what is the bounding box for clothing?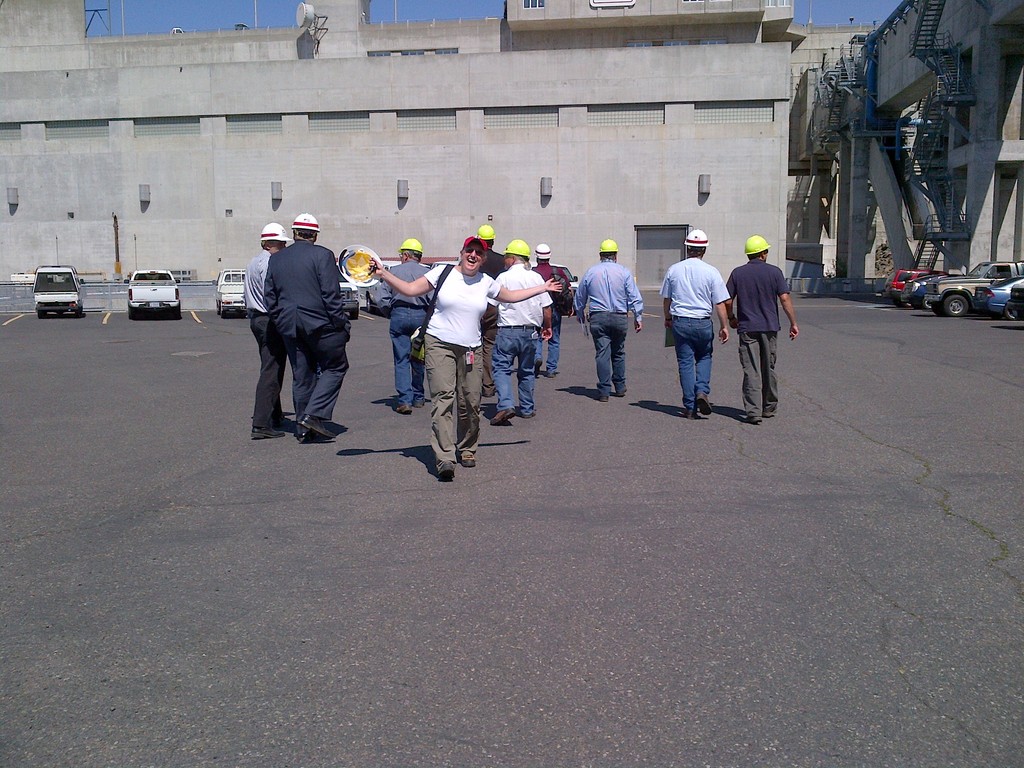
572, 262, 647, 398.
